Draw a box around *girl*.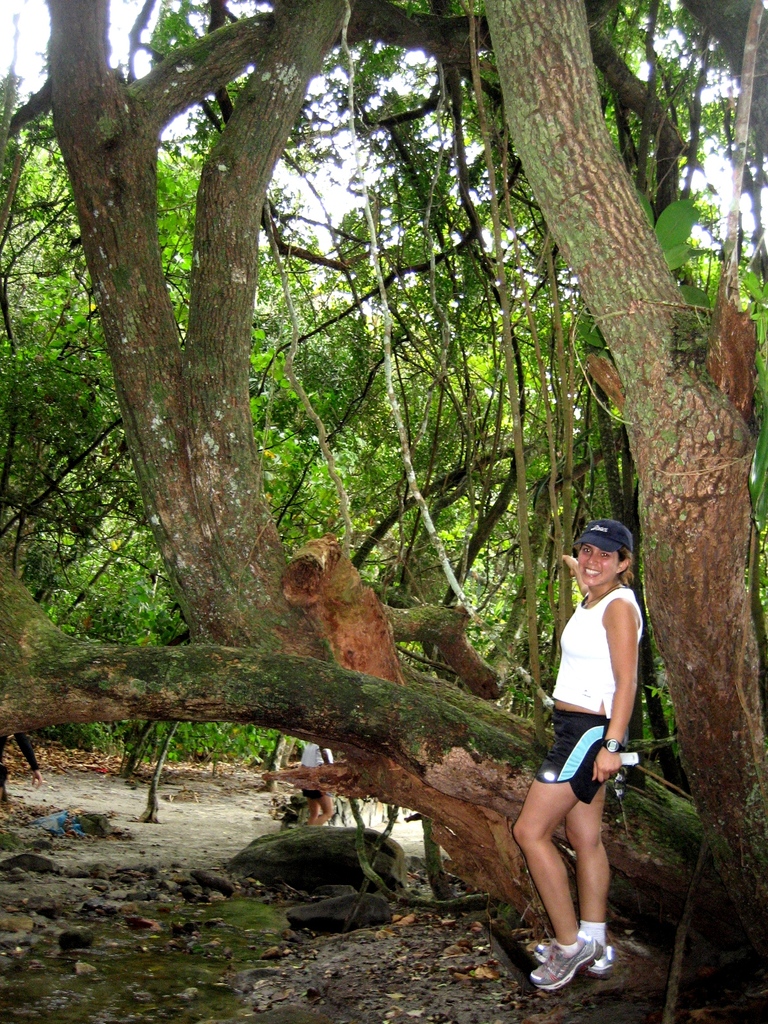
498:504:655:995.
